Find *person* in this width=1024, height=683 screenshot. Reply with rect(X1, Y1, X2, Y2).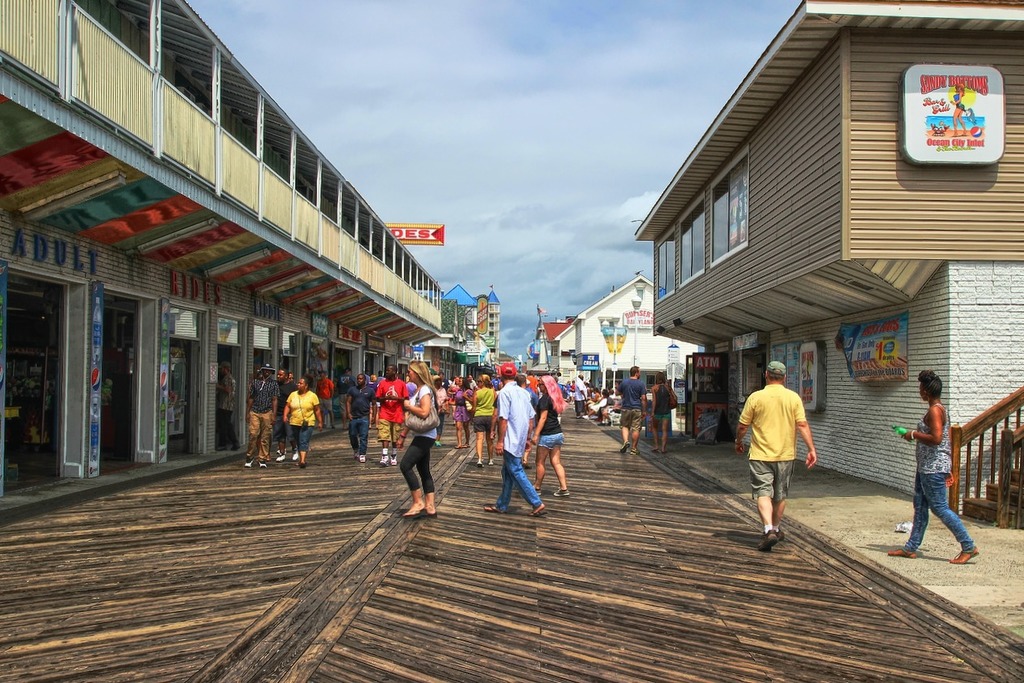
rect(532, 373, 568, 497).
